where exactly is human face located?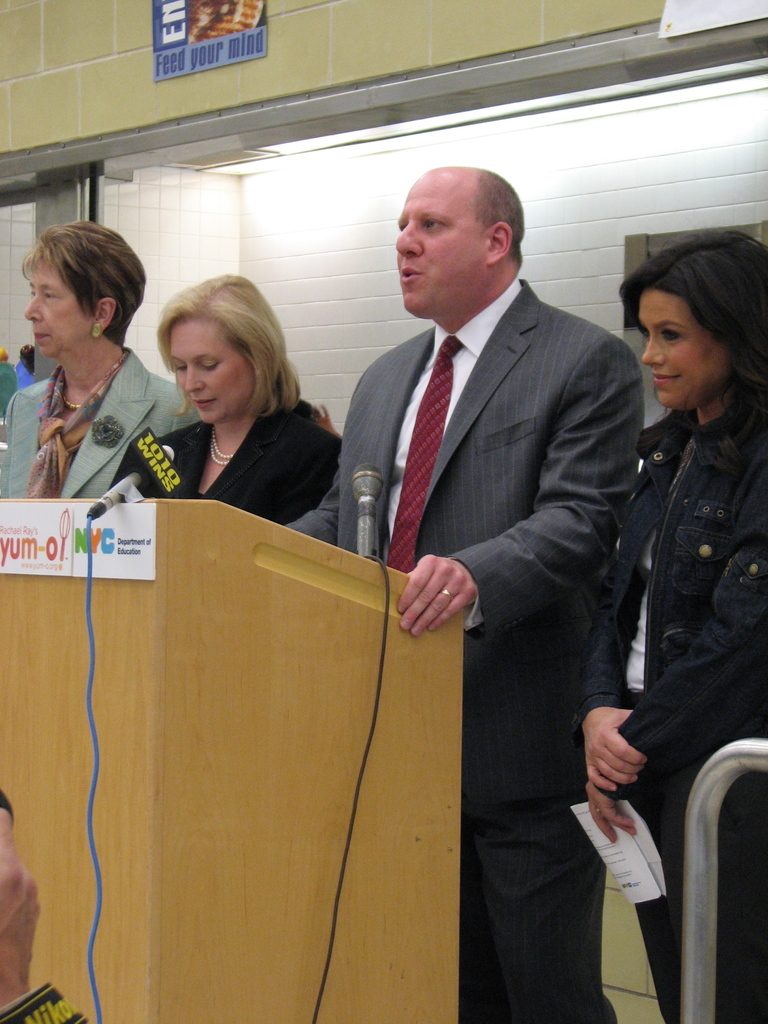
Its bounding box is box(390, 180, 493, 308).
